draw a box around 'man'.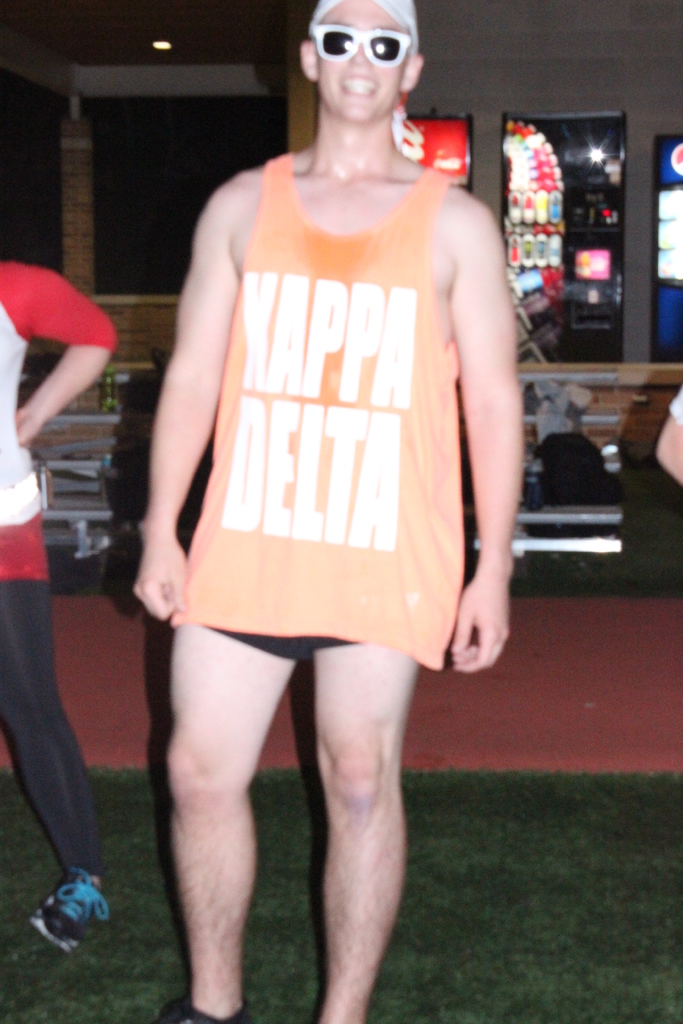
<box>0,256,113,956</box>.
